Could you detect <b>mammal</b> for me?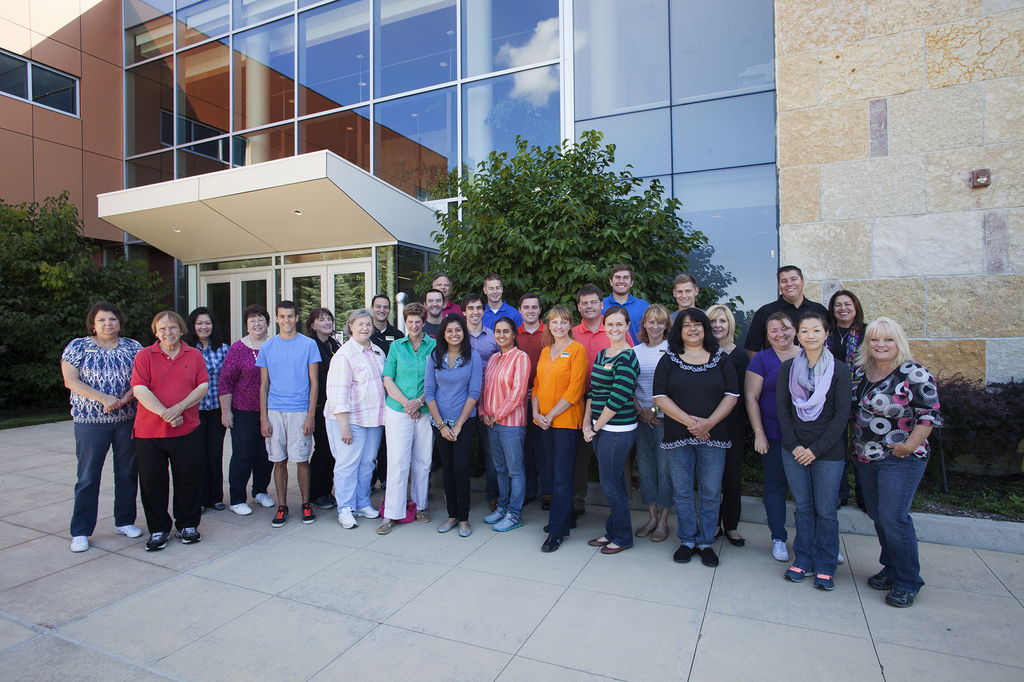
Detection result: select_region(481, 318, 530, 528).
